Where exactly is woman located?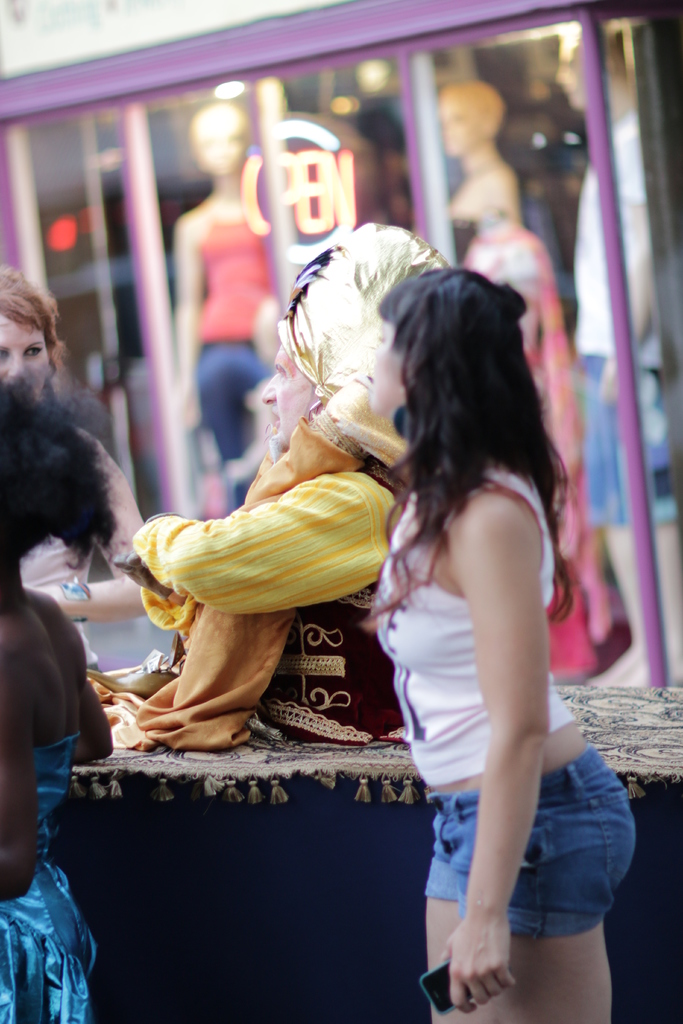
Its bounding box is rect(340, 211, 630, 1023).
